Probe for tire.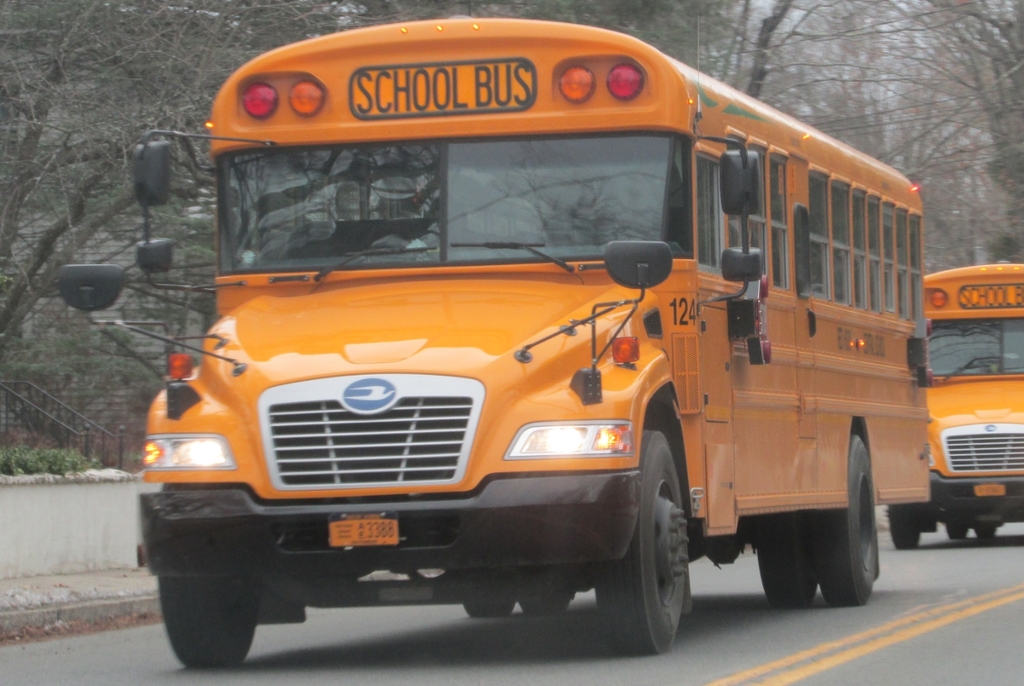
Probe result: x1=802, y1=429, x2=880, y2=600.
